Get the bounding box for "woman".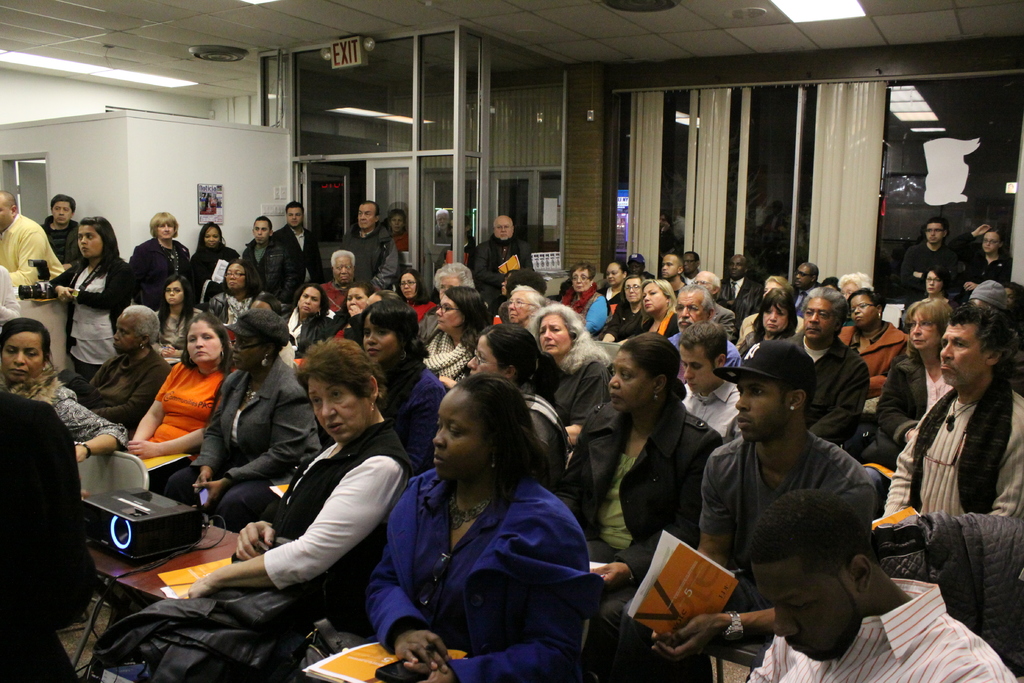
bbox(744, 271, 803, 331).
